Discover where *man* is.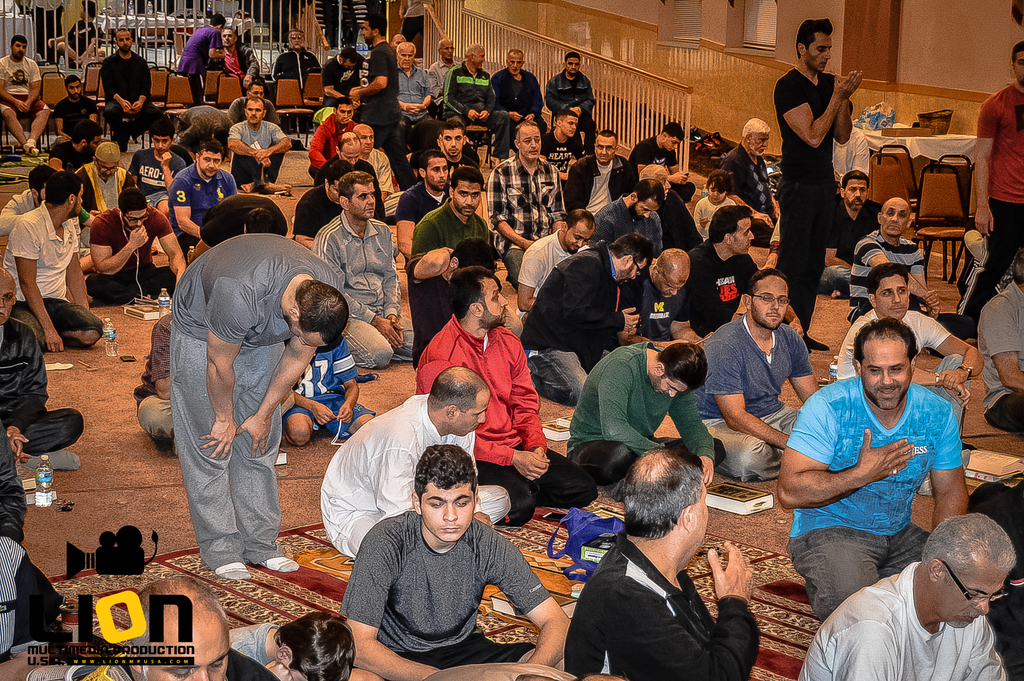
Discovered at (690, 165, 736, 242).
